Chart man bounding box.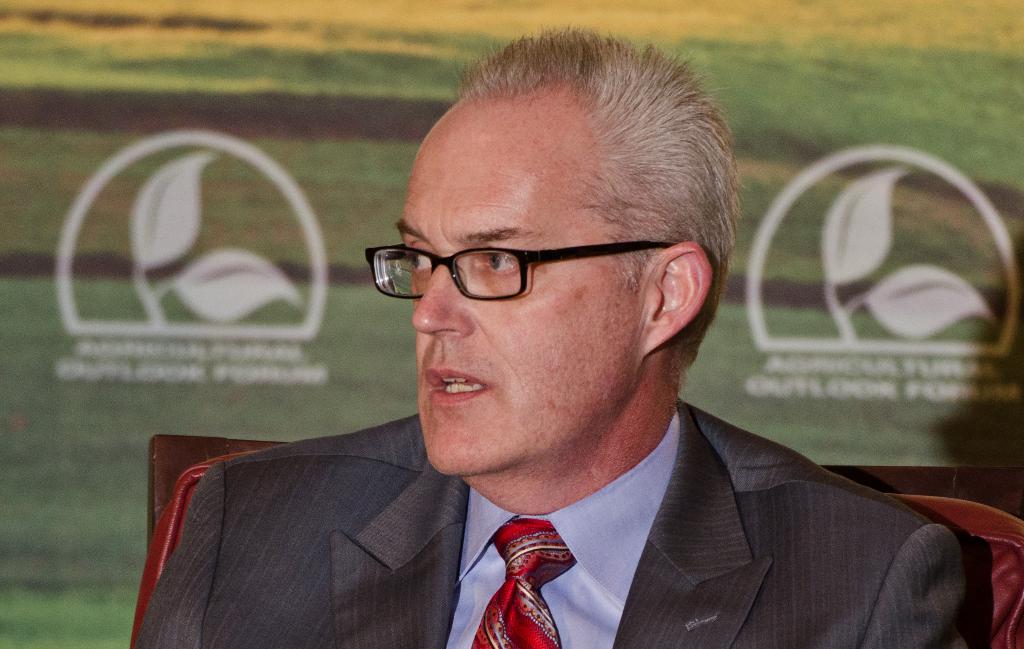
Charted: bbox=[118, 75, 982, 647].
